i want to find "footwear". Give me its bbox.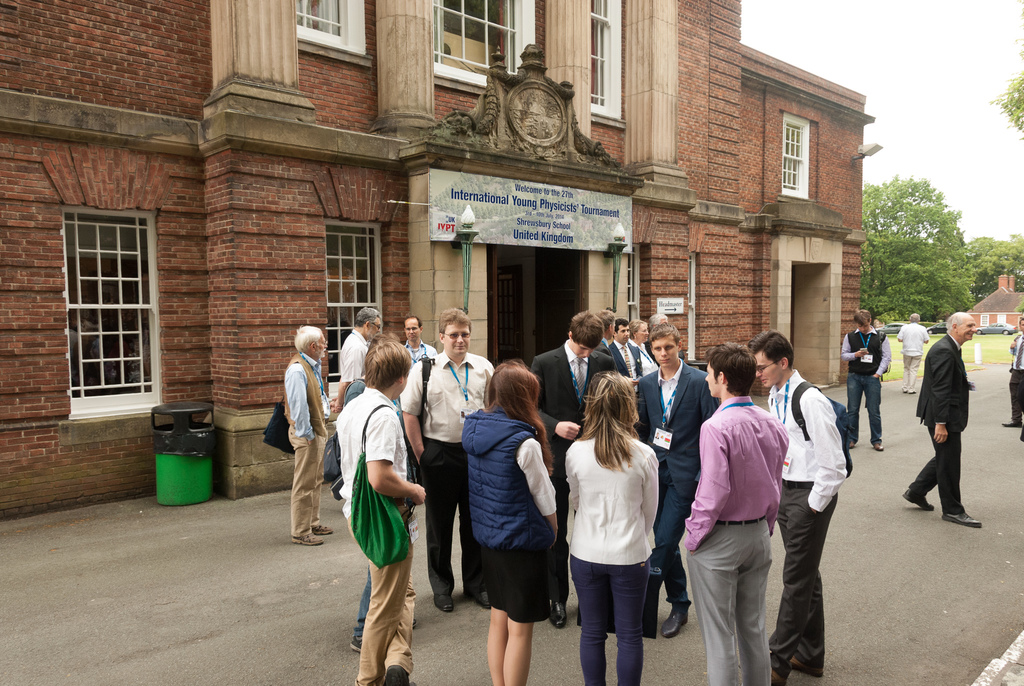
[434,595,452,609].
